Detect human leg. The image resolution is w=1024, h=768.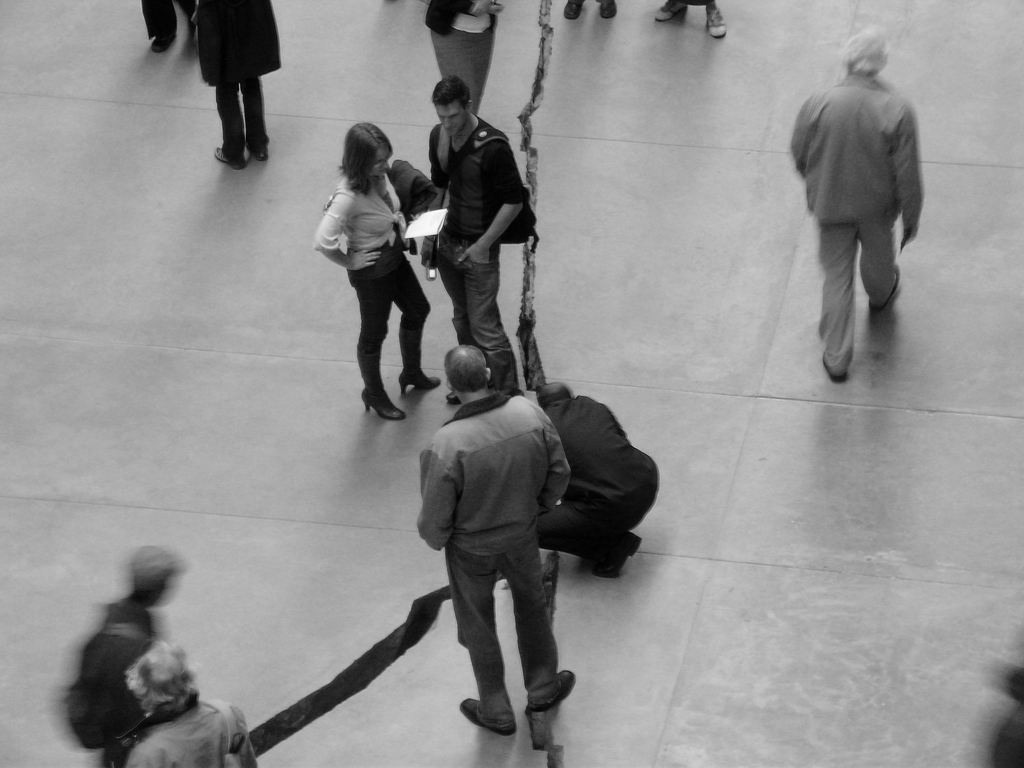
<box>454,555,504,733</box>.
